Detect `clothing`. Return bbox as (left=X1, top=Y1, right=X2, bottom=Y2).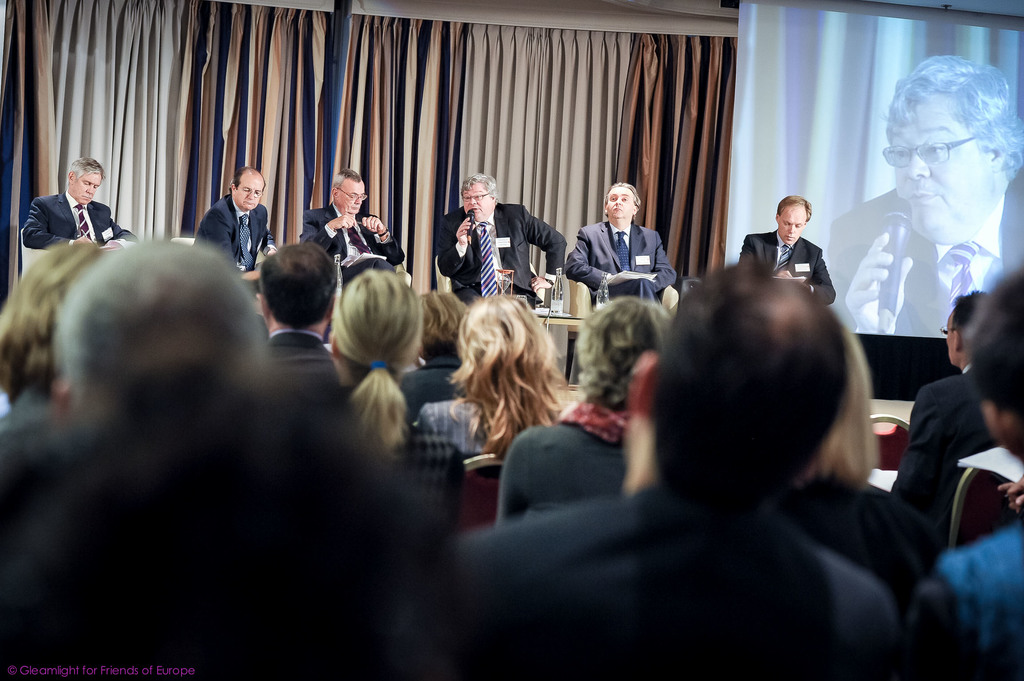
(left=831, top=167, right=1023, bottom=343).
